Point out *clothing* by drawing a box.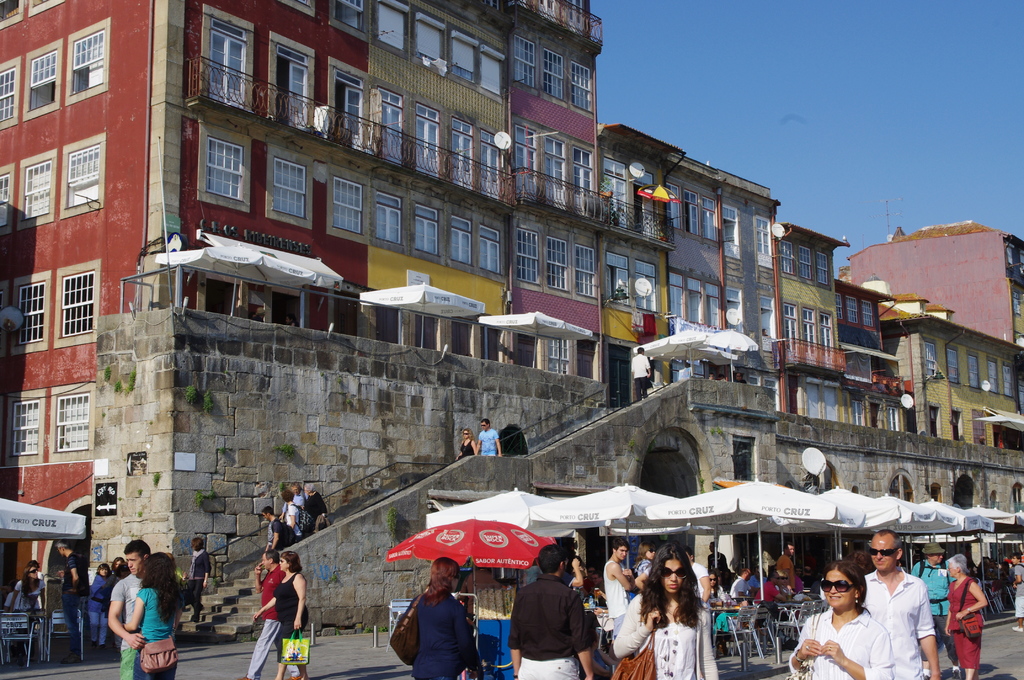
(left=283, top=503, right=300, bottom=536).
